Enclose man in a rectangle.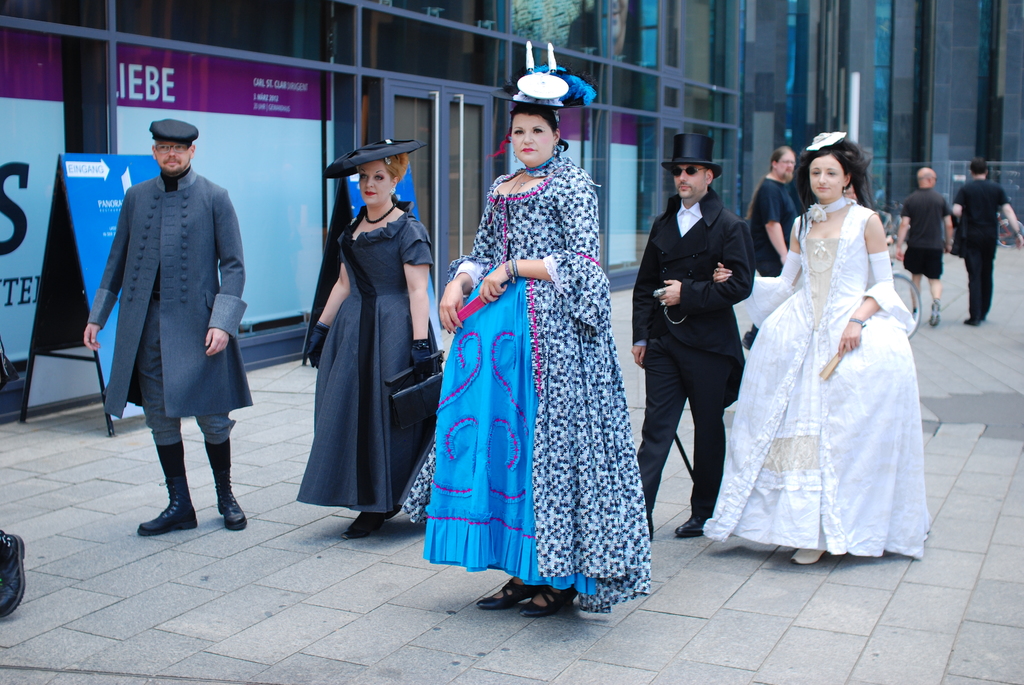
rect(741, 148, 808, 346).
